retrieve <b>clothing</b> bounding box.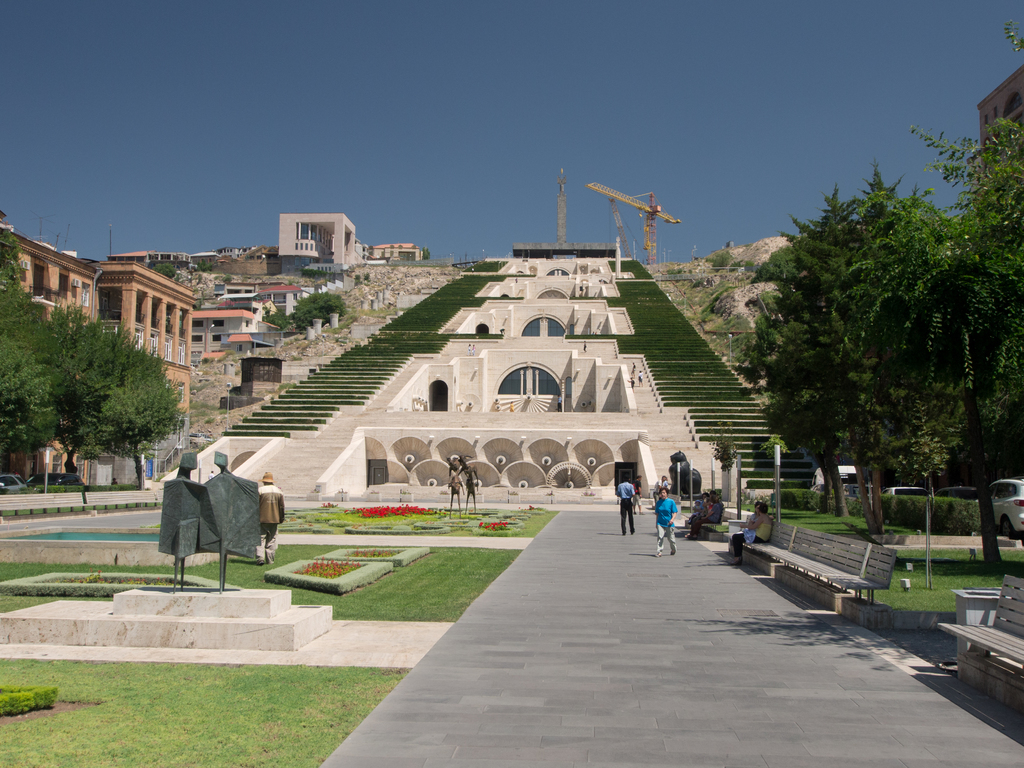
Bounding box: Rect(256, 484, 287, 558).
